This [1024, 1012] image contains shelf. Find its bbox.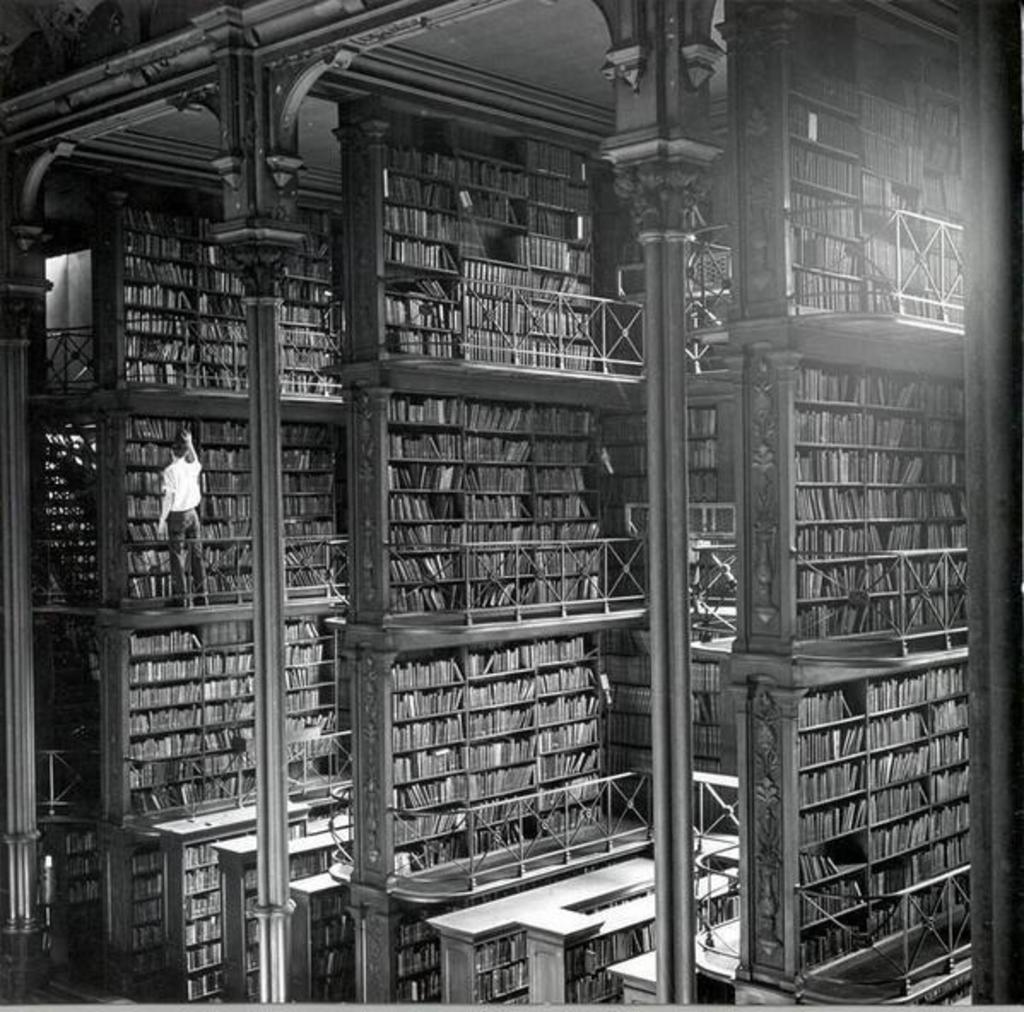
(345, 113, 617, 412).
